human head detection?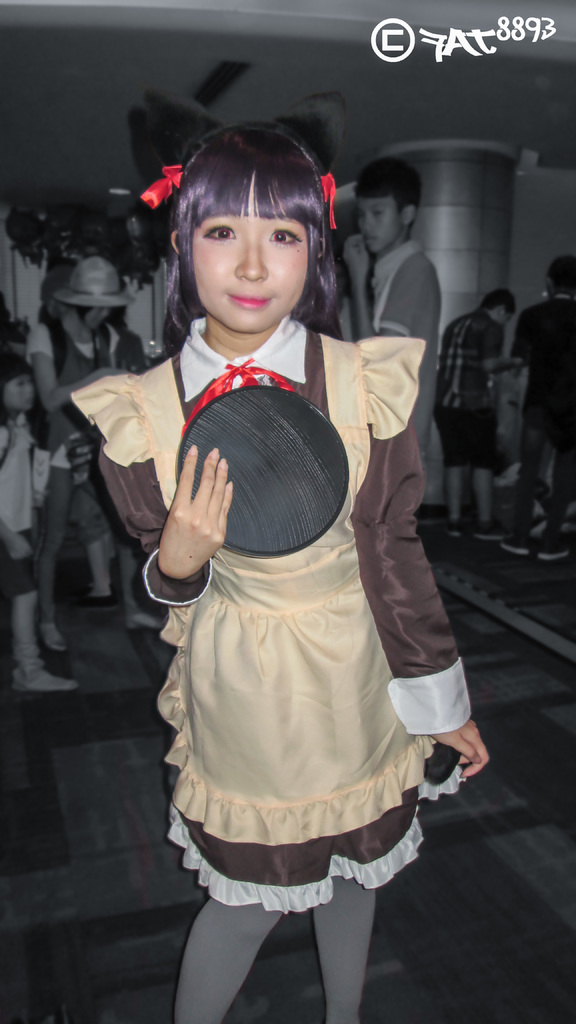
region(153, 127, 335, 313)
